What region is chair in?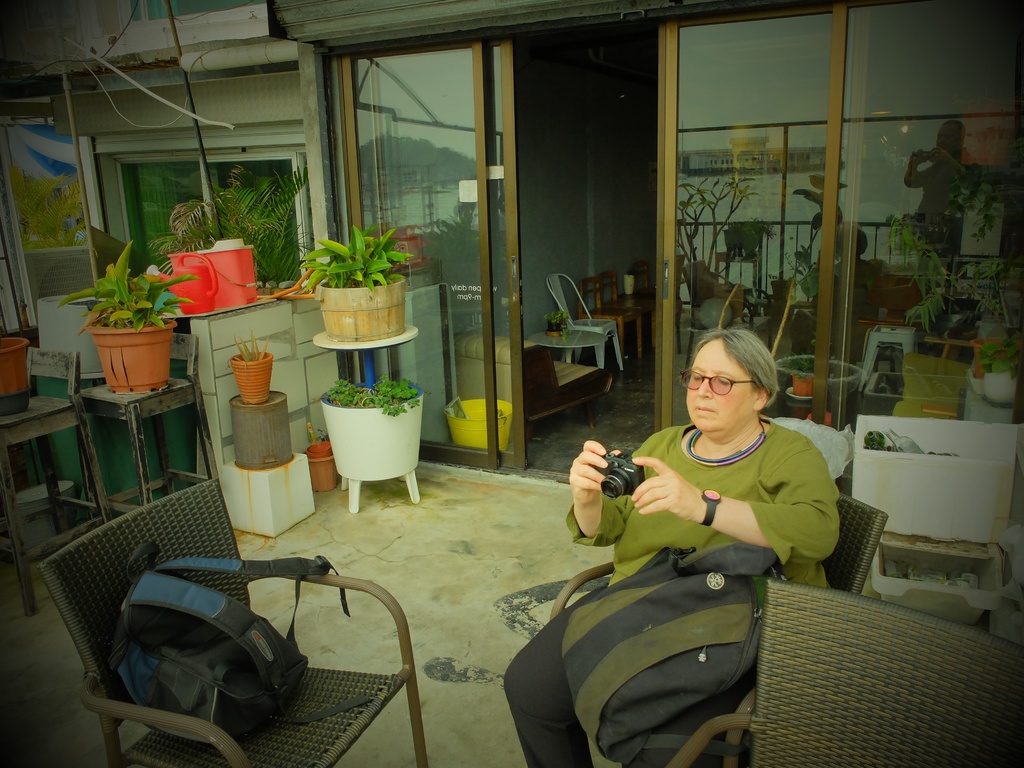
(93,523,414,763).
